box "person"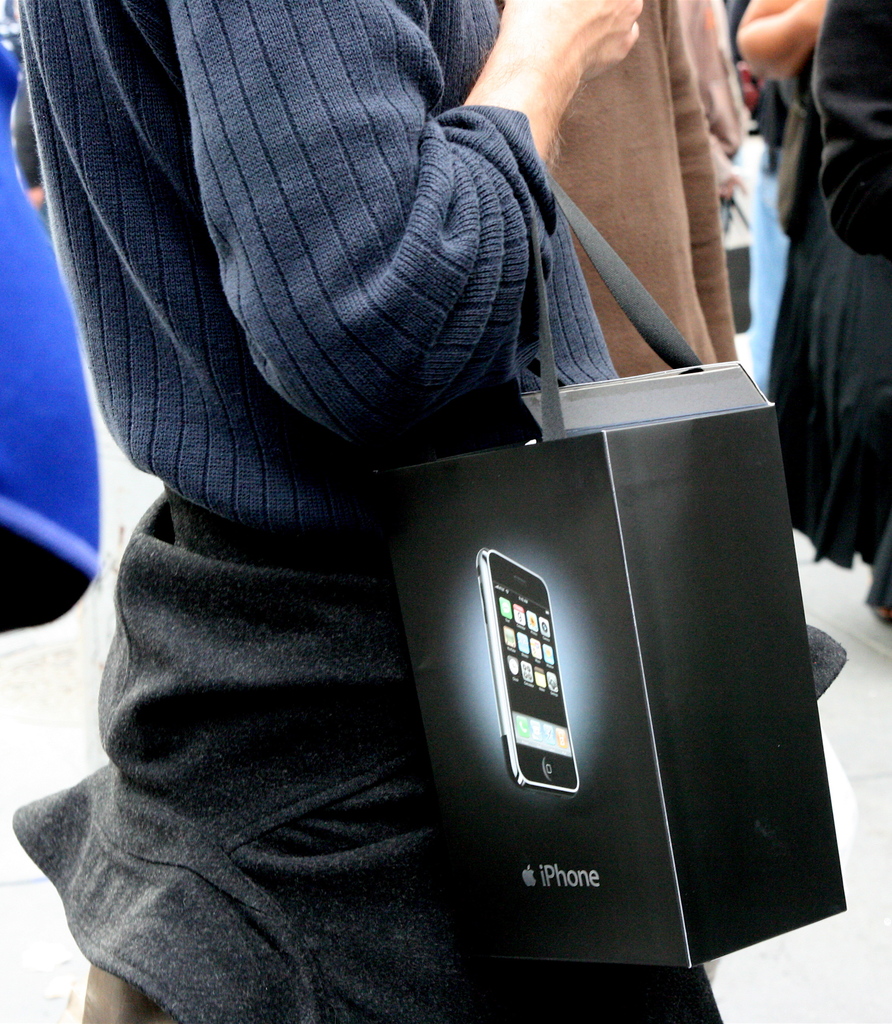
21 0 834 990
